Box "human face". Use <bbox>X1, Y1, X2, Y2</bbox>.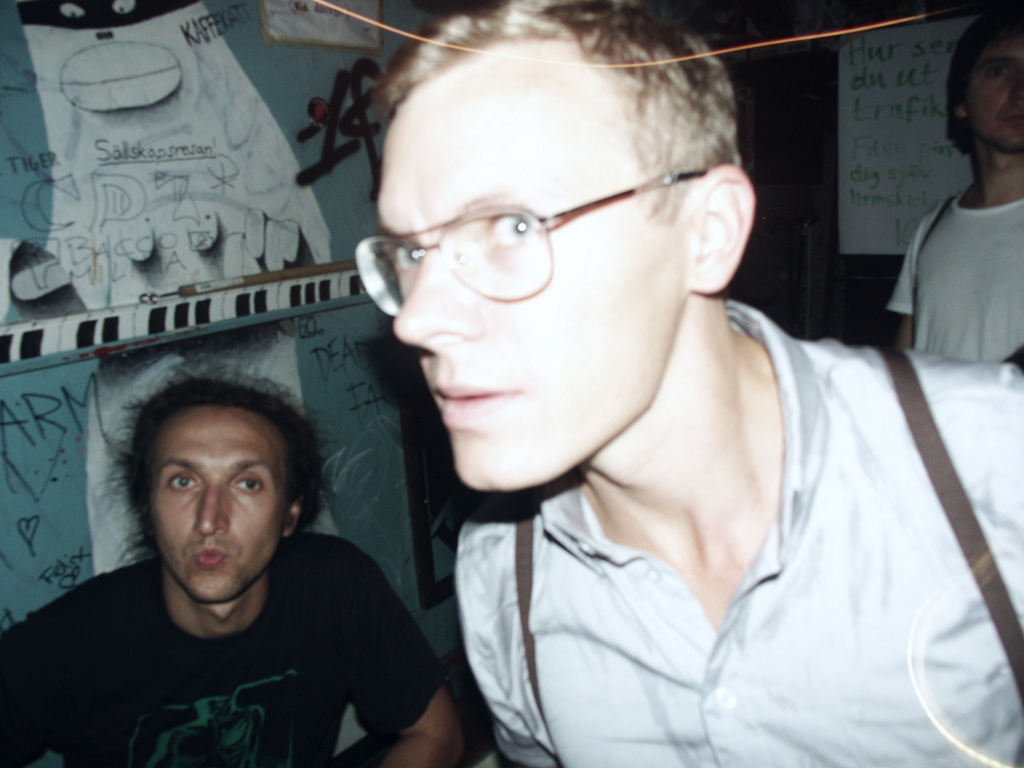
<bbox>375, 53, 669, 485</bbox>.
